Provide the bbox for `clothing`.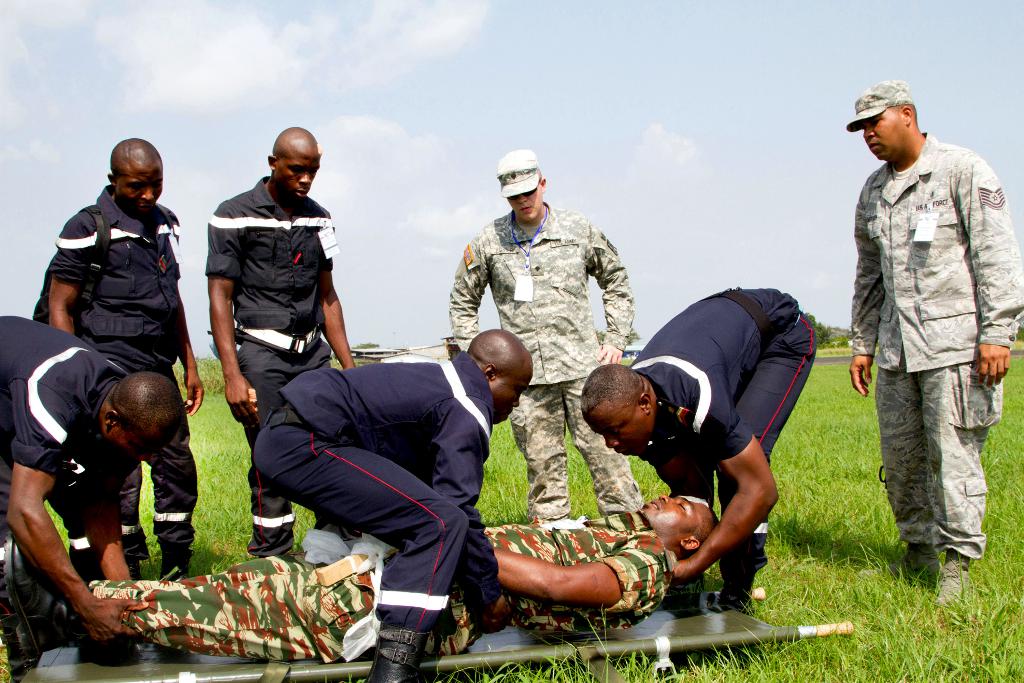
box=[840, 81, 1011, 591].
